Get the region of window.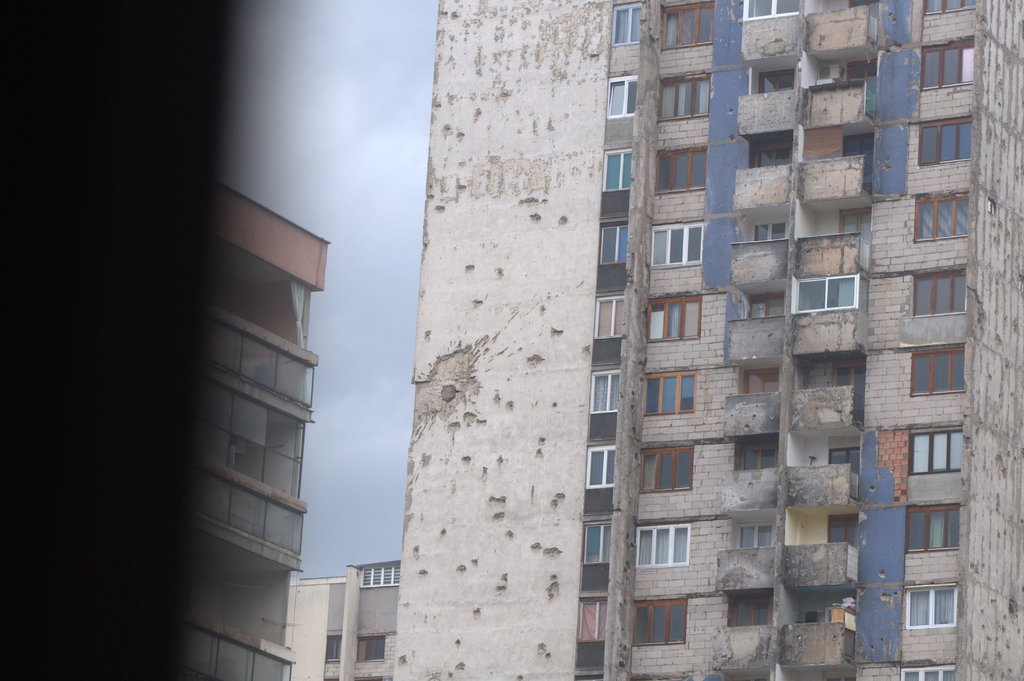
593,297,624,335.
